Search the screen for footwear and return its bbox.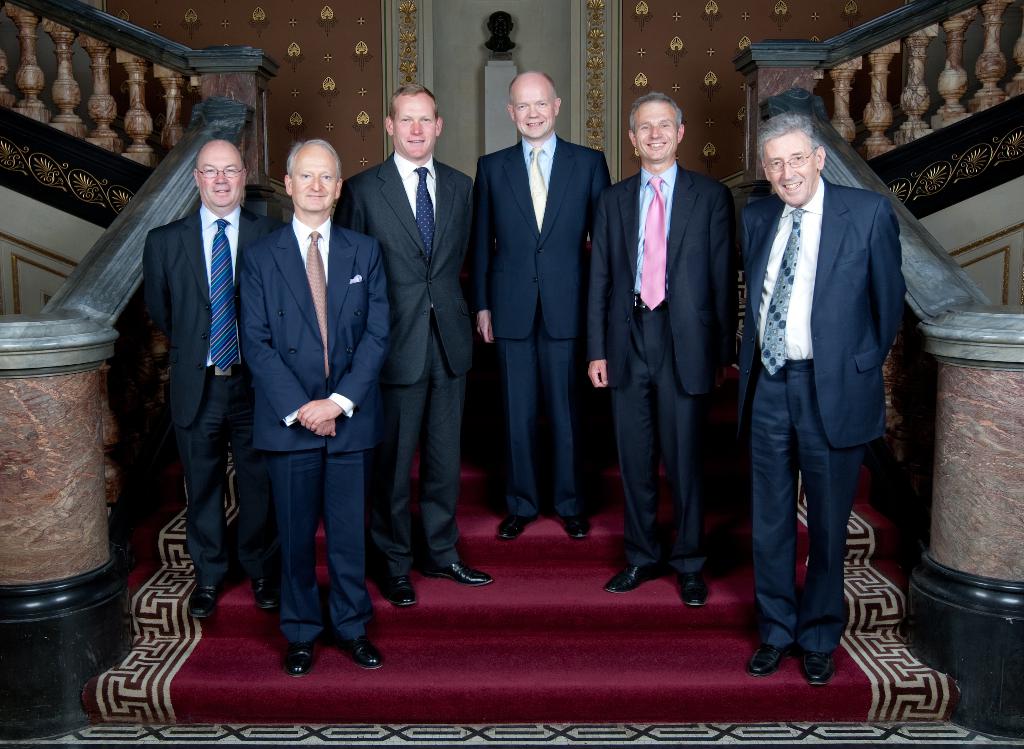
Found: <box>318,633,385,669</box>.
